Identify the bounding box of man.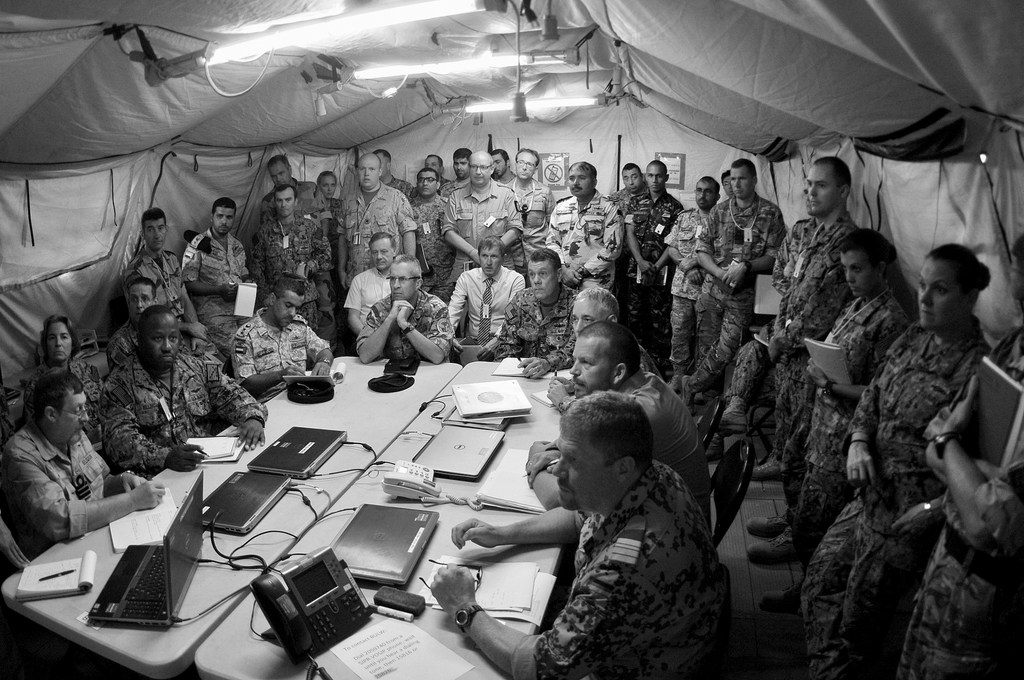
(x1=543, y1=159, x2=623, y2=282).
